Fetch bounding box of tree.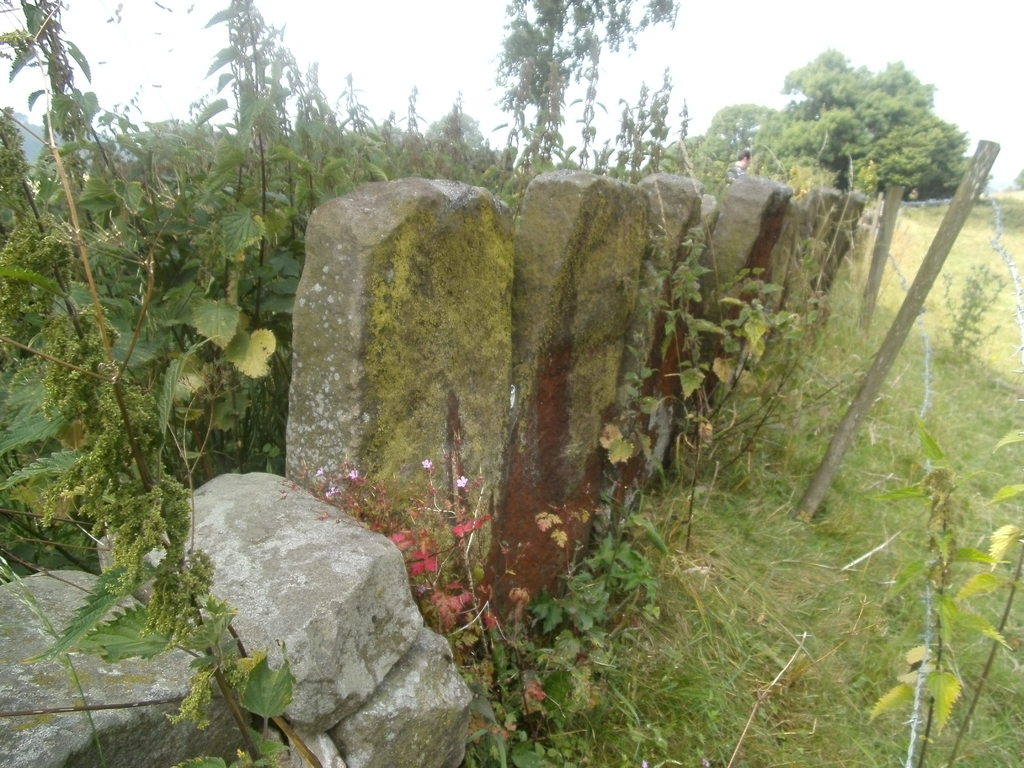
Bbox: x1=759, y1=50, x2=973, y2=192.
